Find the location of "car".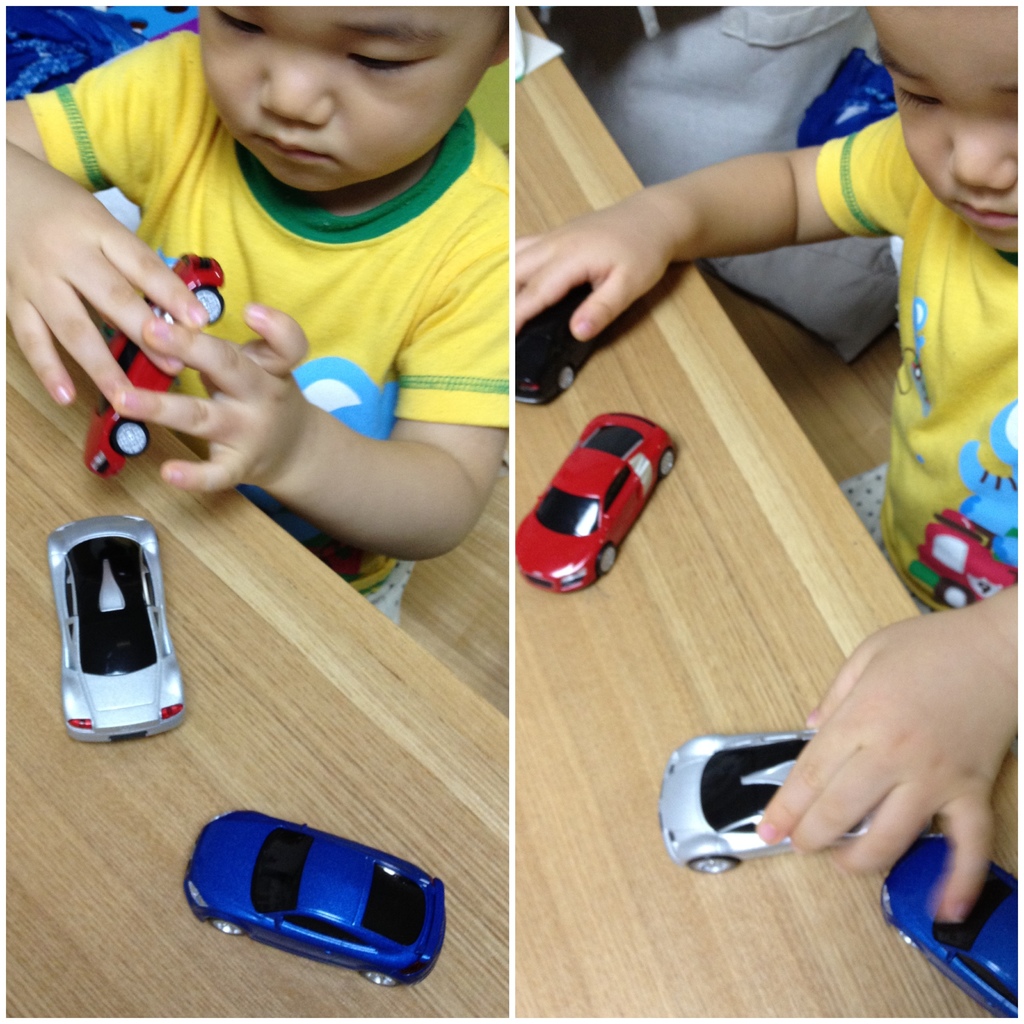
Location: x1=86, y1=257, x2=232, y2=483.
